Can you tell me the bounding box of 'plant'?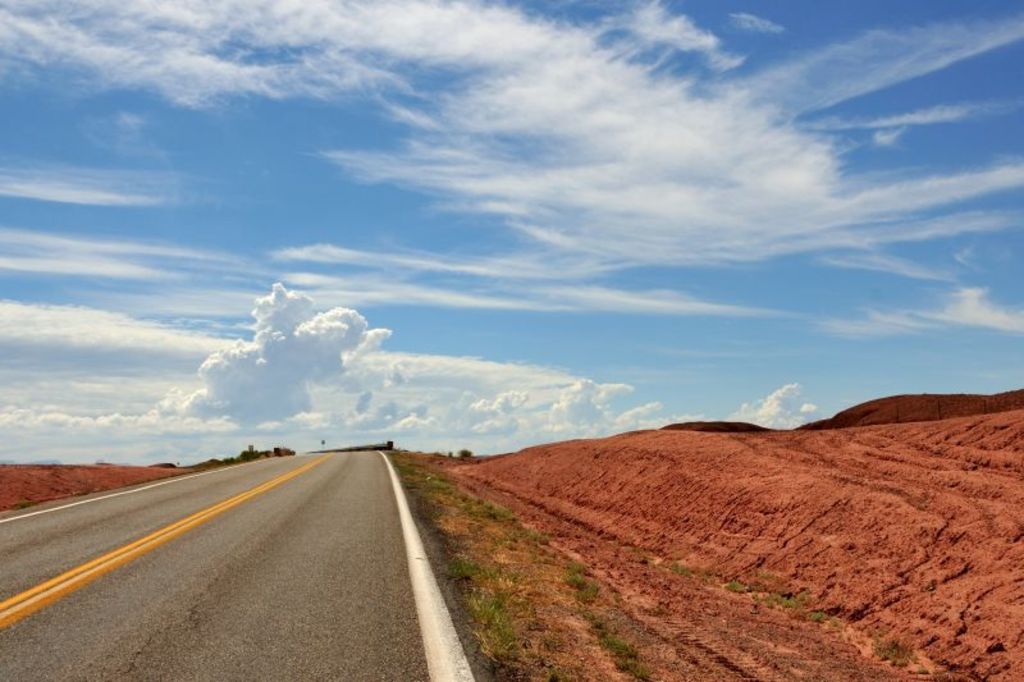
[808,609,837,622].
